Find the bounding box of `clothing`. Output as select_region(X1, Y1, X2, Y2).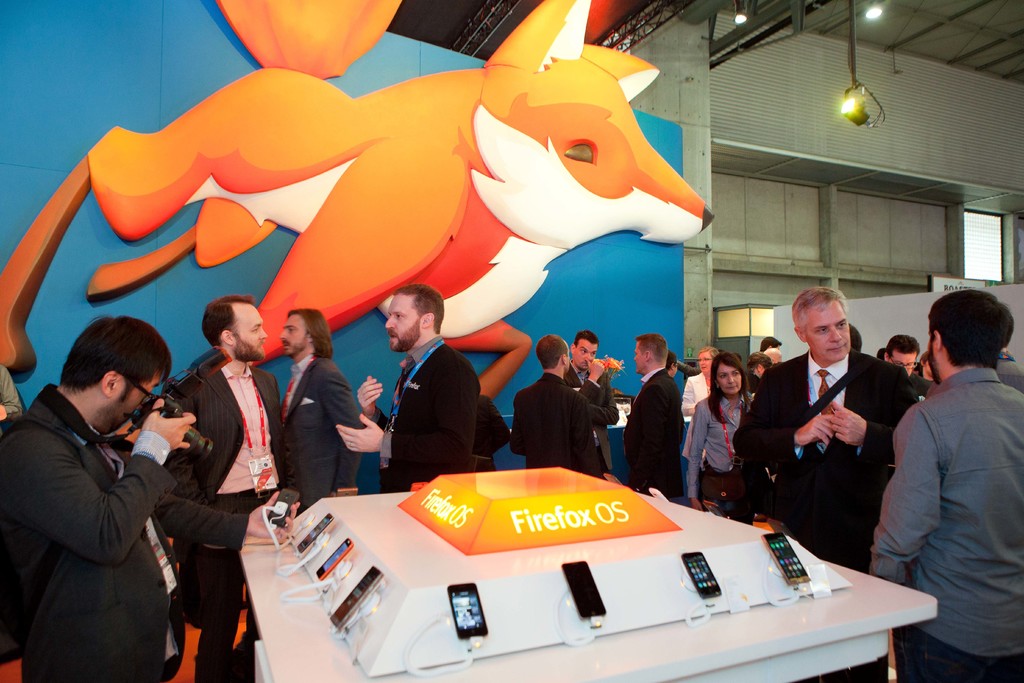
select_region(15, 368, 184, 680).
